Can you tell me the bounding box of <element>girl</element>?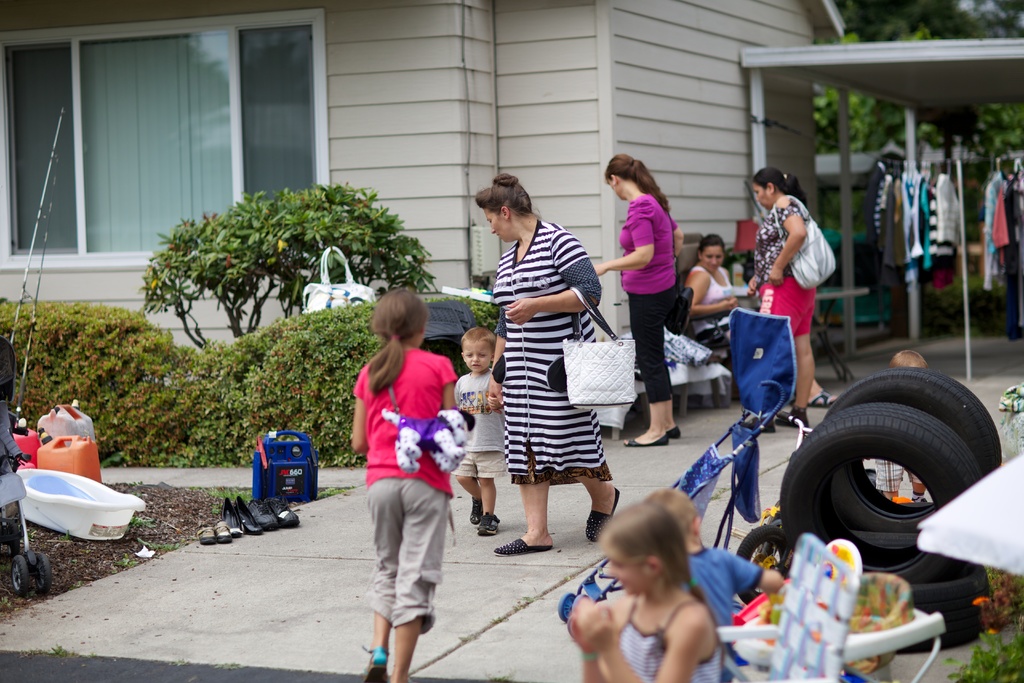
598:156:682:450.
